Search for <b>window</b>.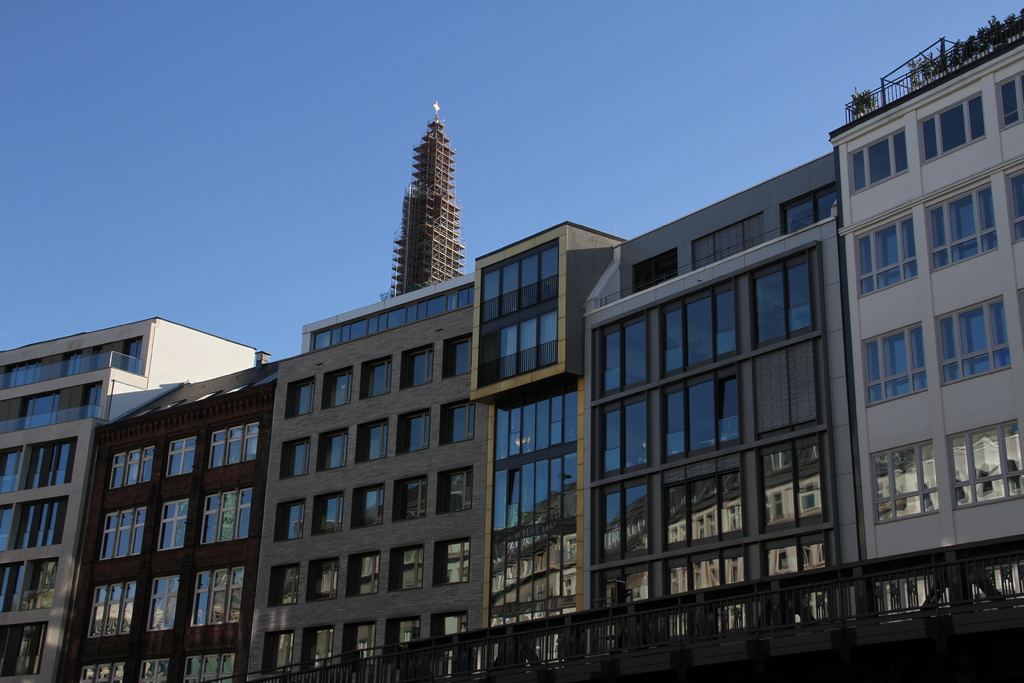
Found at left=752, top=338, right=814, bottom=443.
